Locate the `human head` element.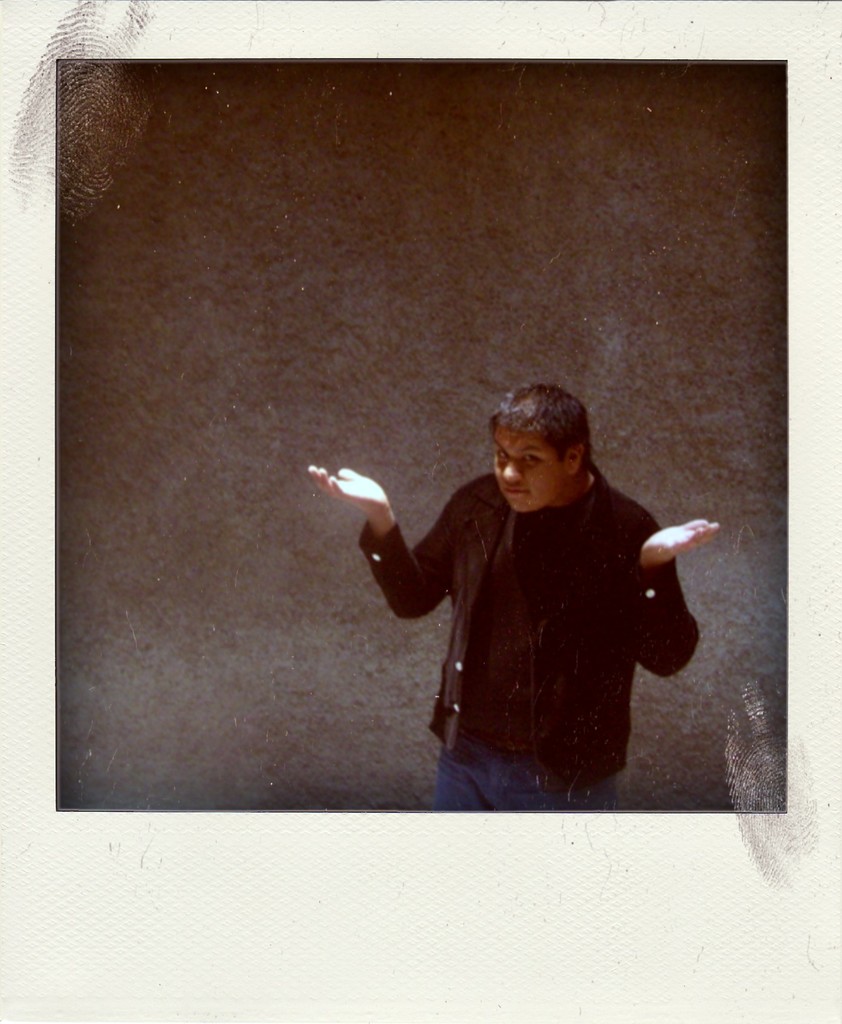
Element bbox: region(484, 381, 625, 520).
